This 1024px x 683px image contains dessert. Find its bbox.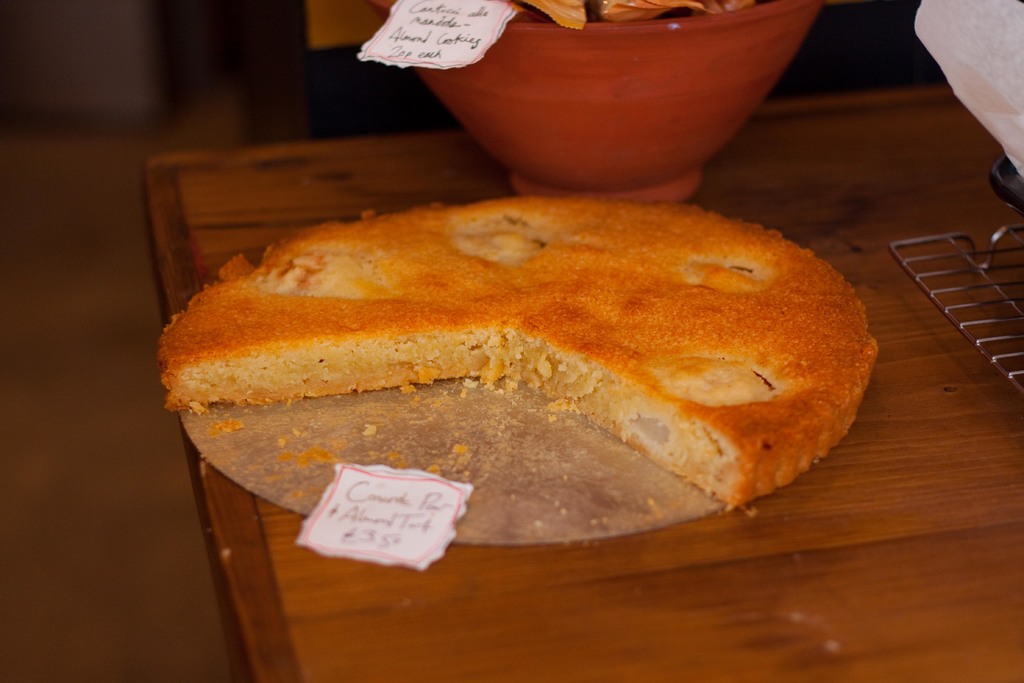
173/180/866/518.
